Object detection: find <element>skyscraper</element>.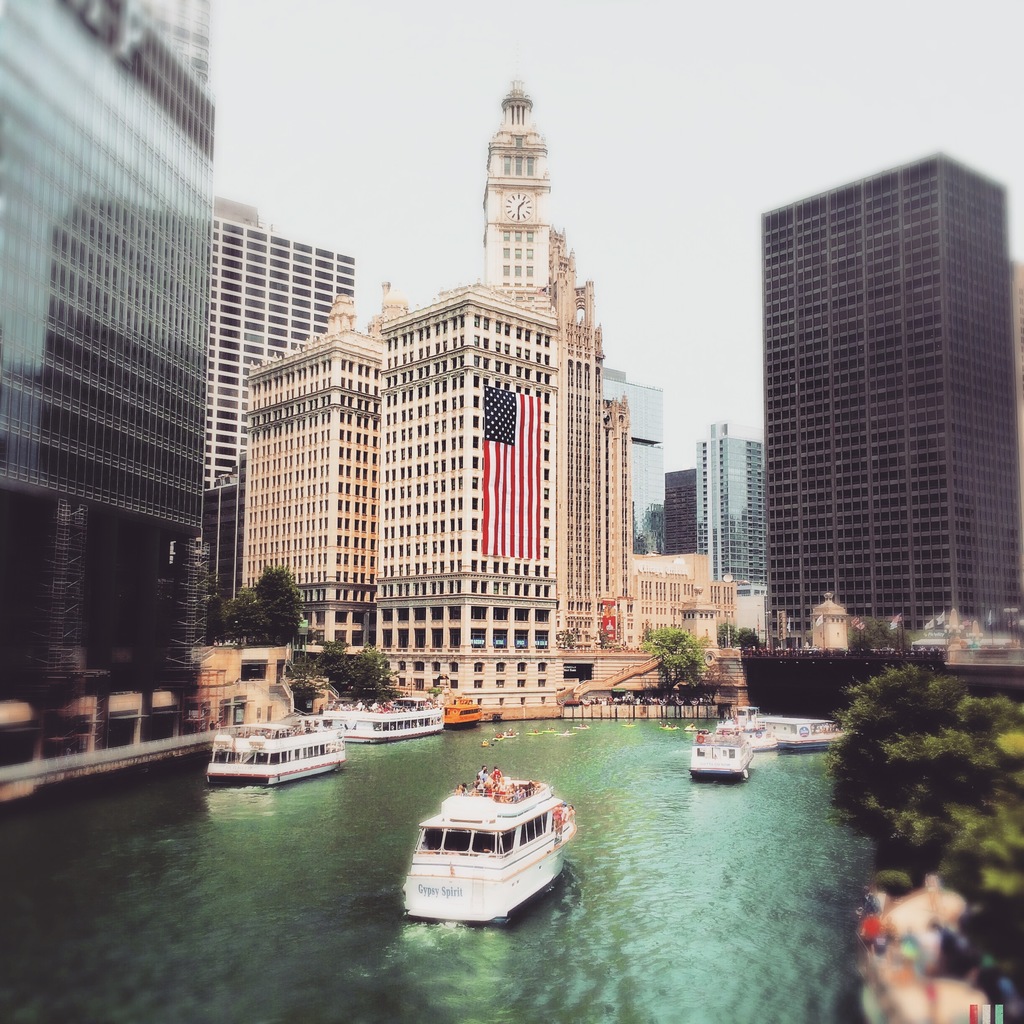
bbox=(593, 355, 666, 560).
